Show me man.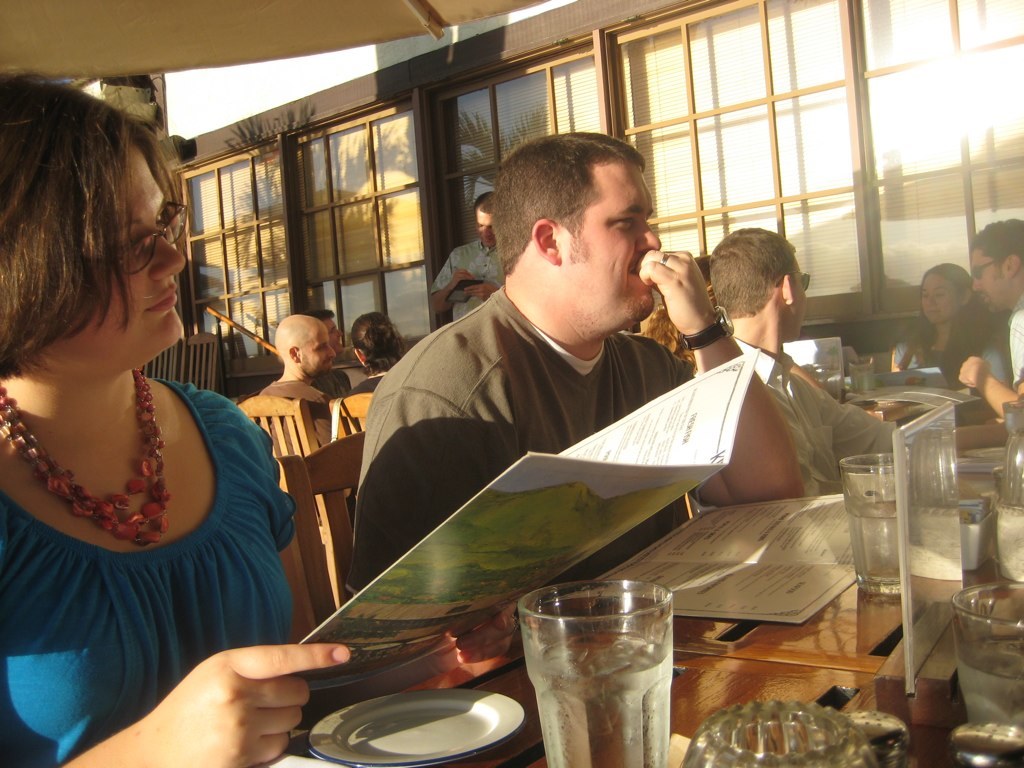
man is here: [left=253, top=313, right=358, bottom=524].
